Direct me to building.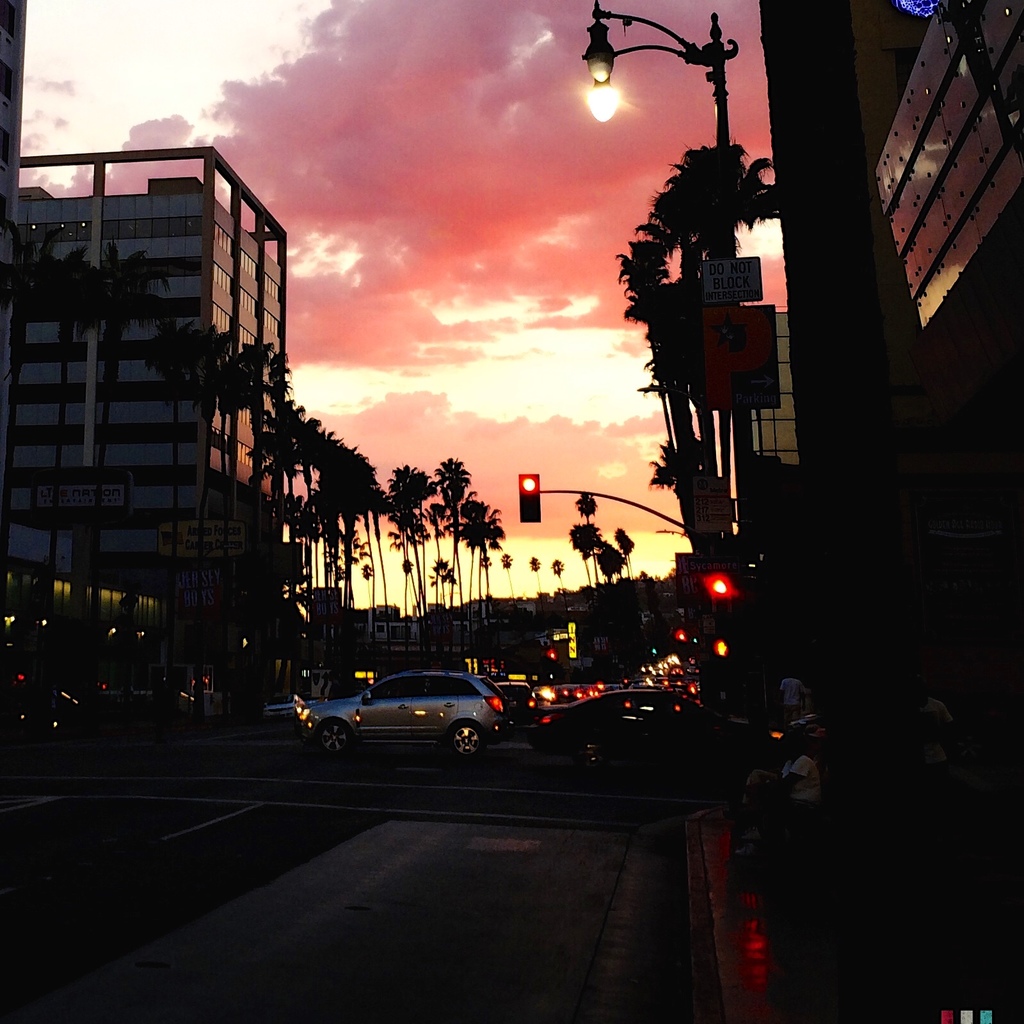
Direction: bbox(7, 132, 303, 692).
